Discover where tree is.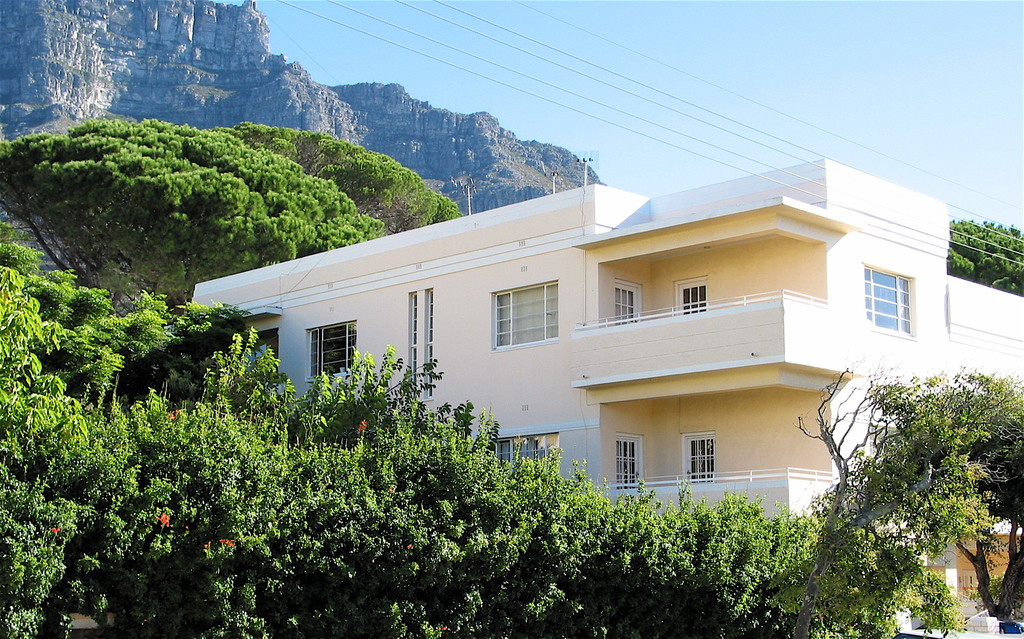
Discovered at bbox(0, 241, 803, 638).
